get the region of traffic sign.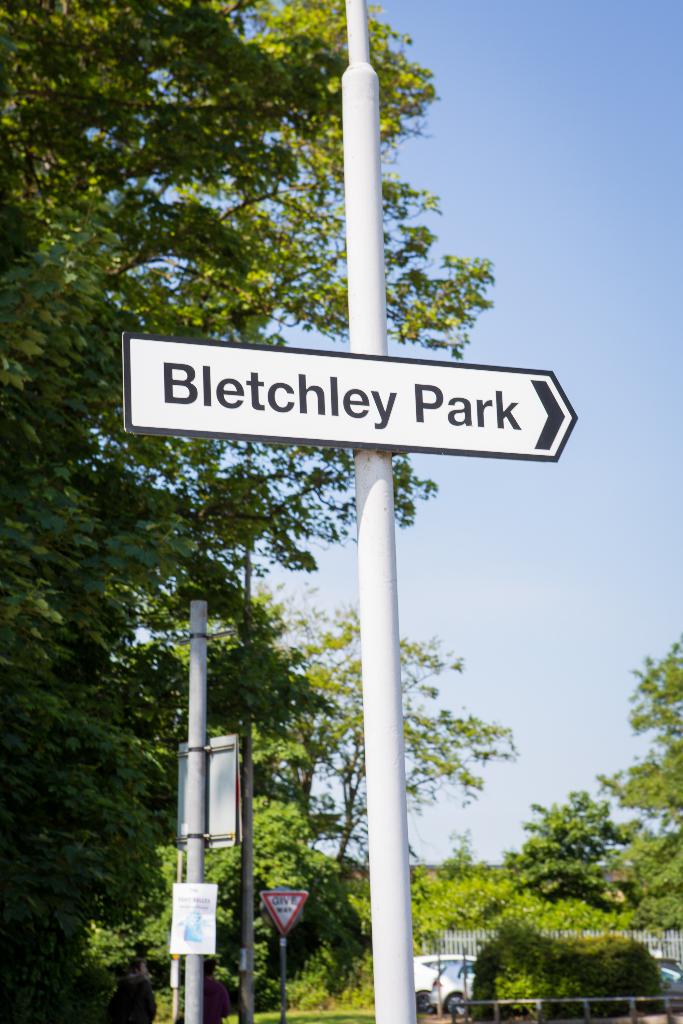
[x1=113, y1=333, x2=580, y2=462].
